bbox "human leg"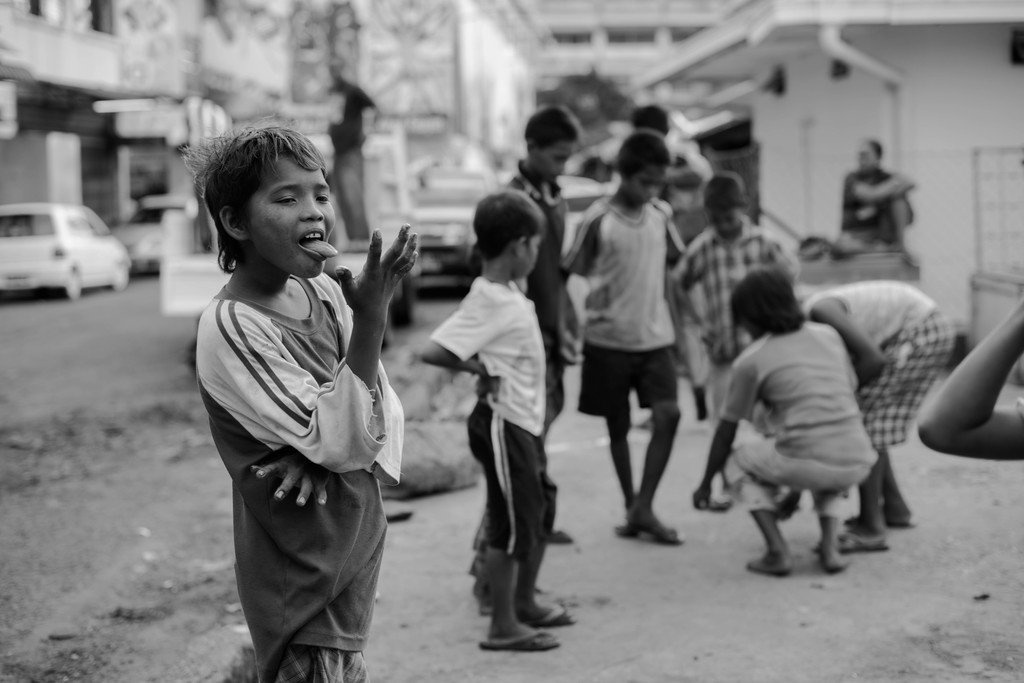
[858, 304, 950, 535]
